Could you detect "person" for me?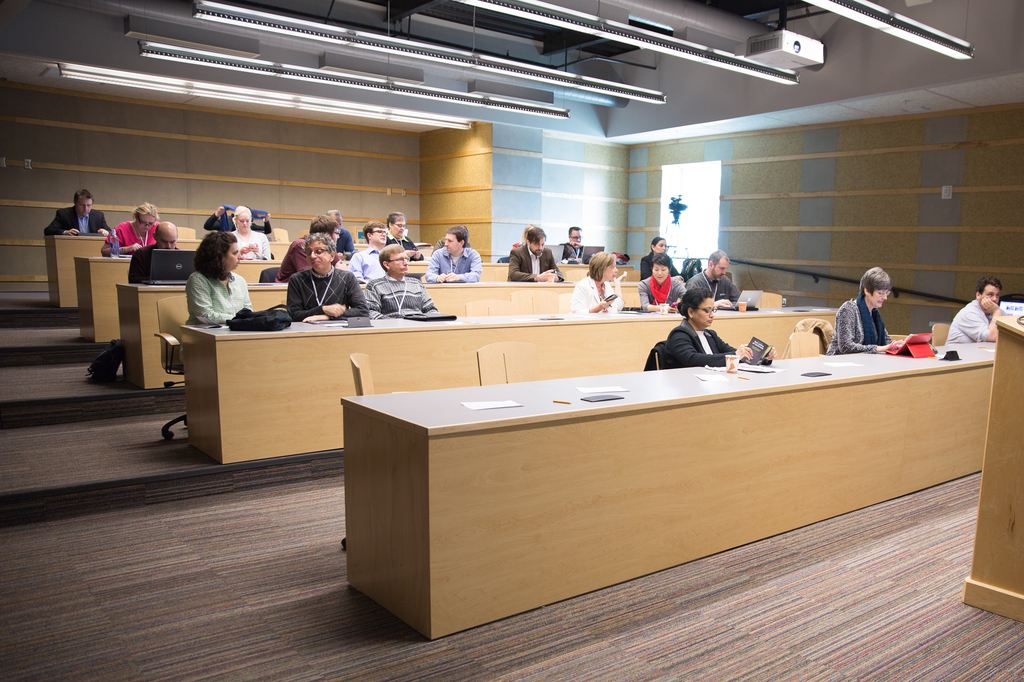
Detection result: 273 220 336 280.
